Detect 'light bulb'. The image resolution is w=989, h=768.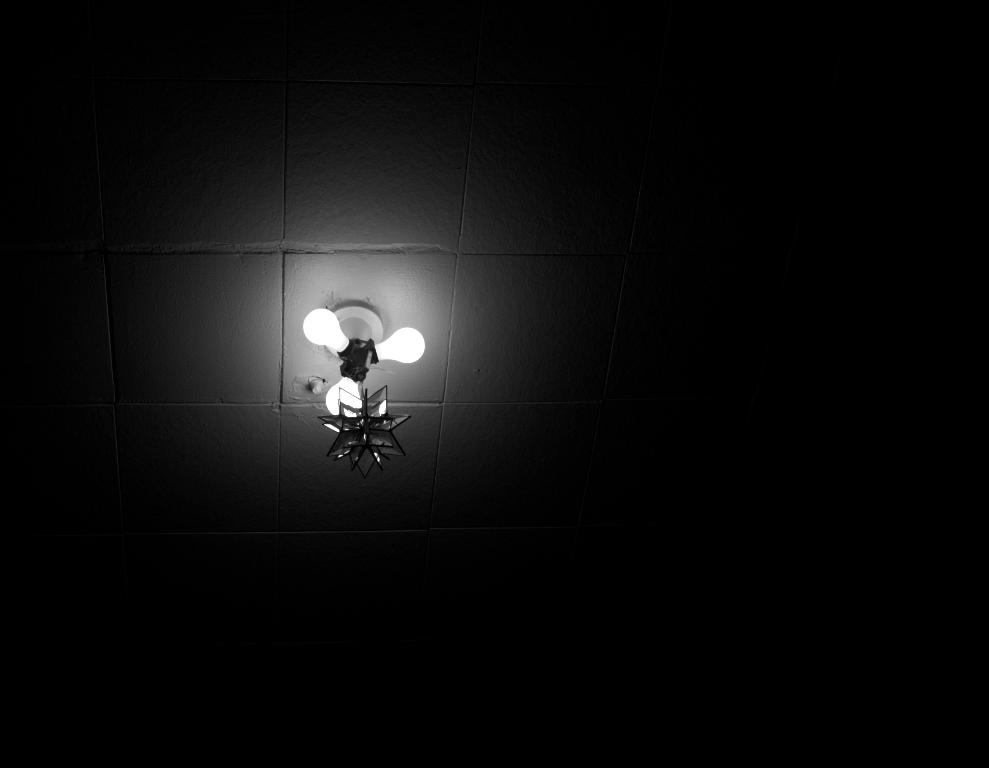
{"left": 300, "top": 308, "right": 347, "bottom": 352}.
